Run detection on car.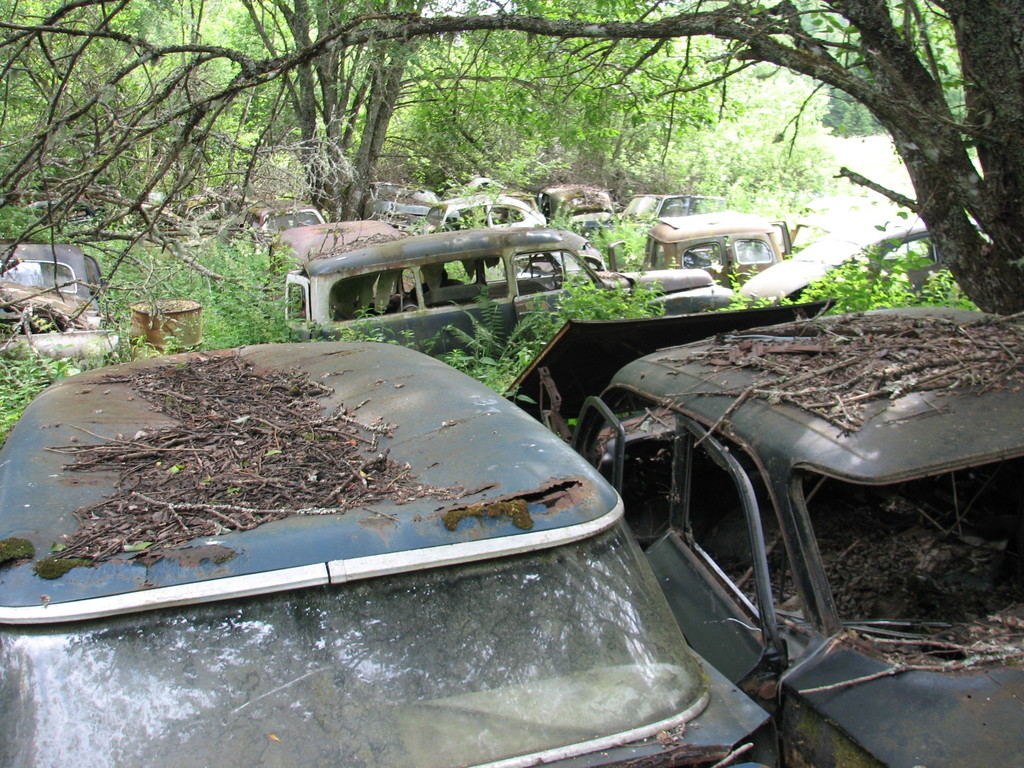
Result: <bbox>0, 243, 110, 305</bbox>.
